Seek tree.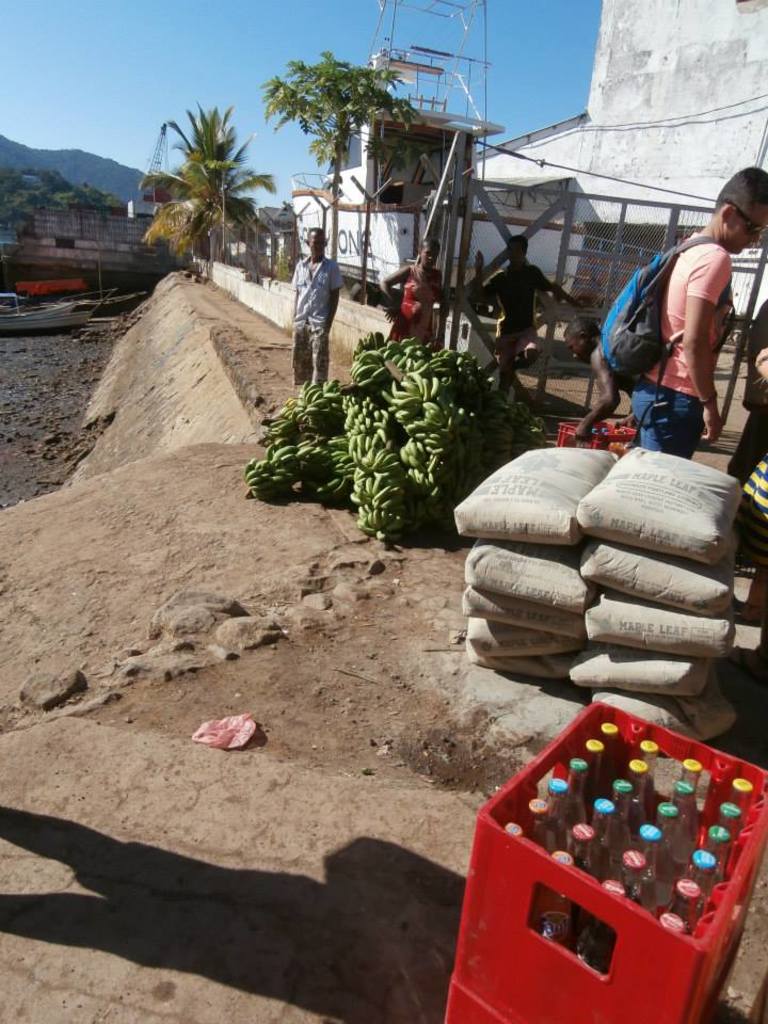
left=265, top=48, right=417, bottom=269.
